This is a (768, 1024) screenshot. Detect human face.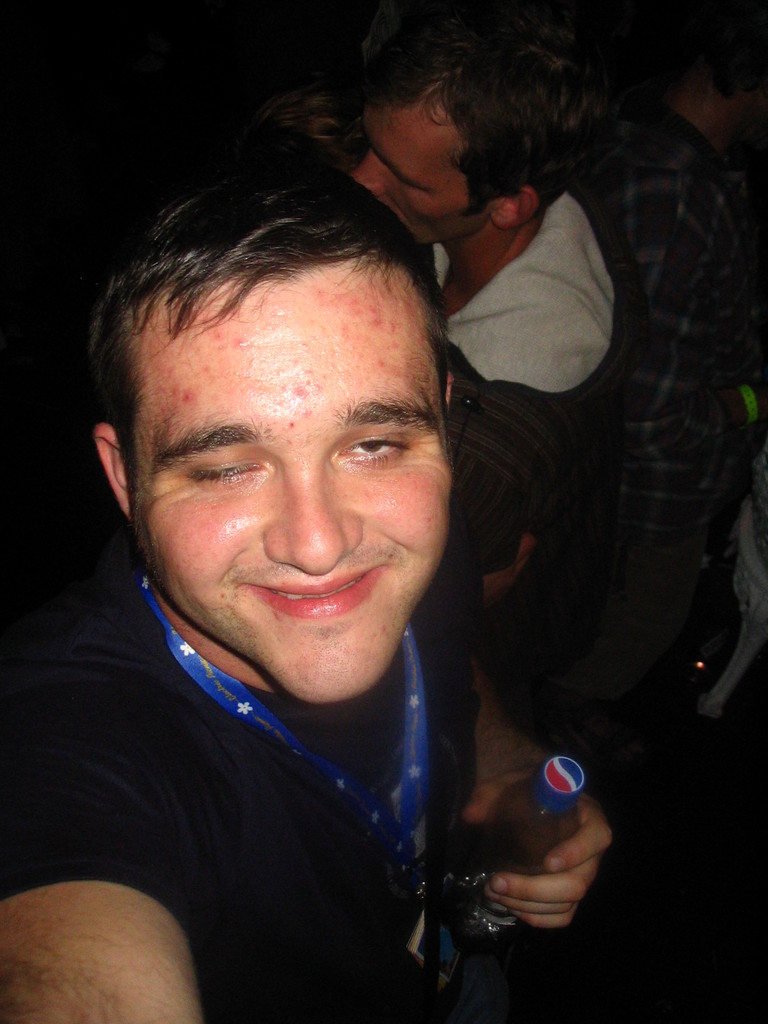
[x1=120, y1=252, x2=455, y2=698].
